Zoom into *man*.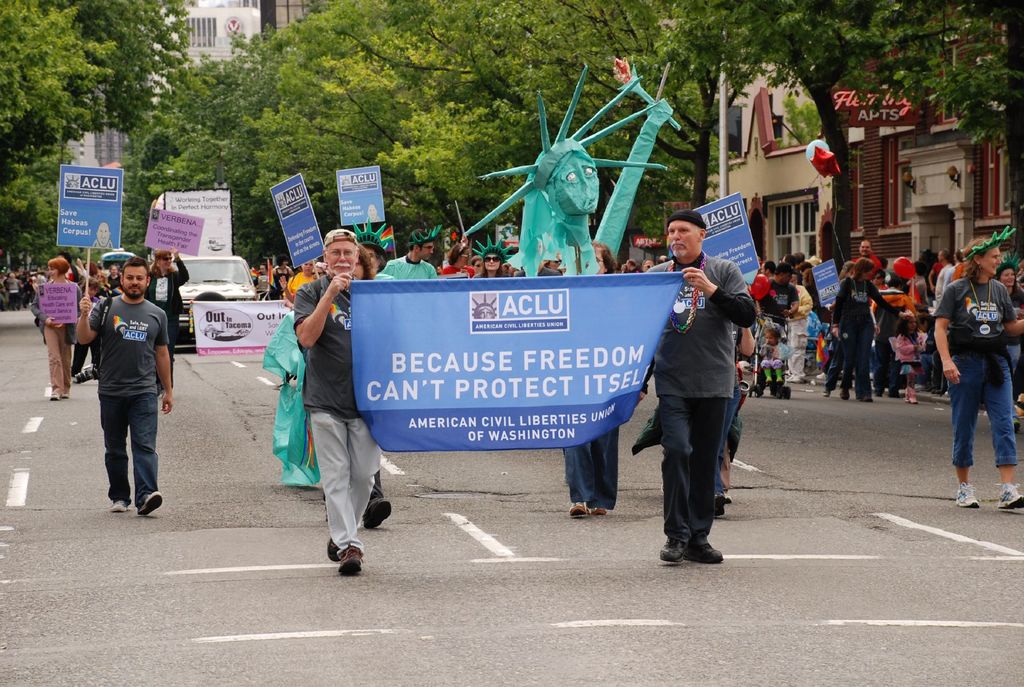
Zoom target: rect(74, 257, 175, 517).
